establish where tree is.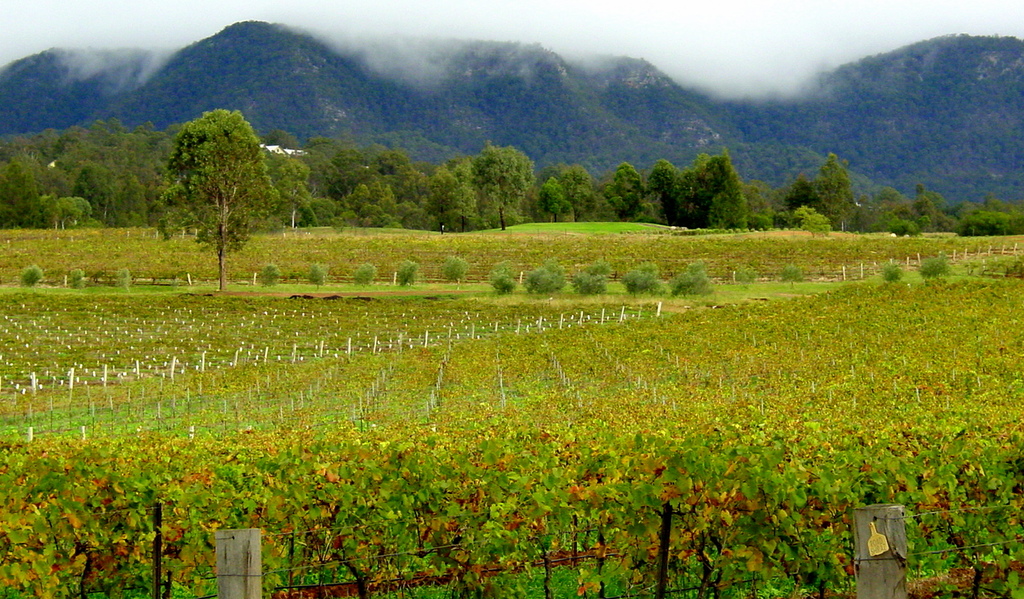
Established at Rect(41, 192, 91, 234).
